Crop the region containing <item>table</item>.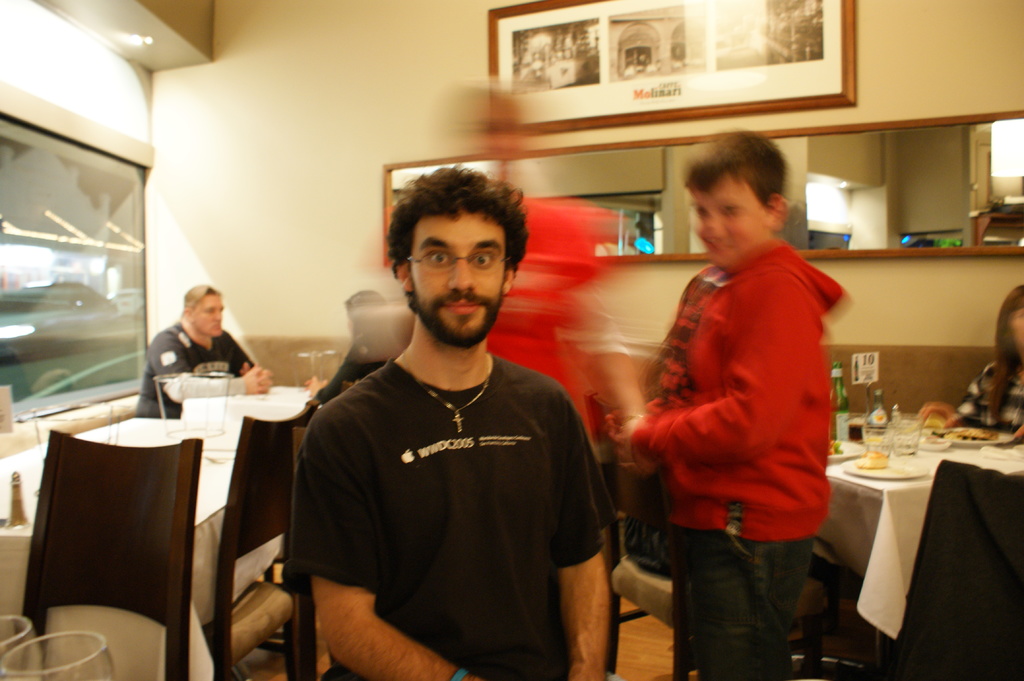
Crop region: left=0, top=380, right=319, bottom=624.
